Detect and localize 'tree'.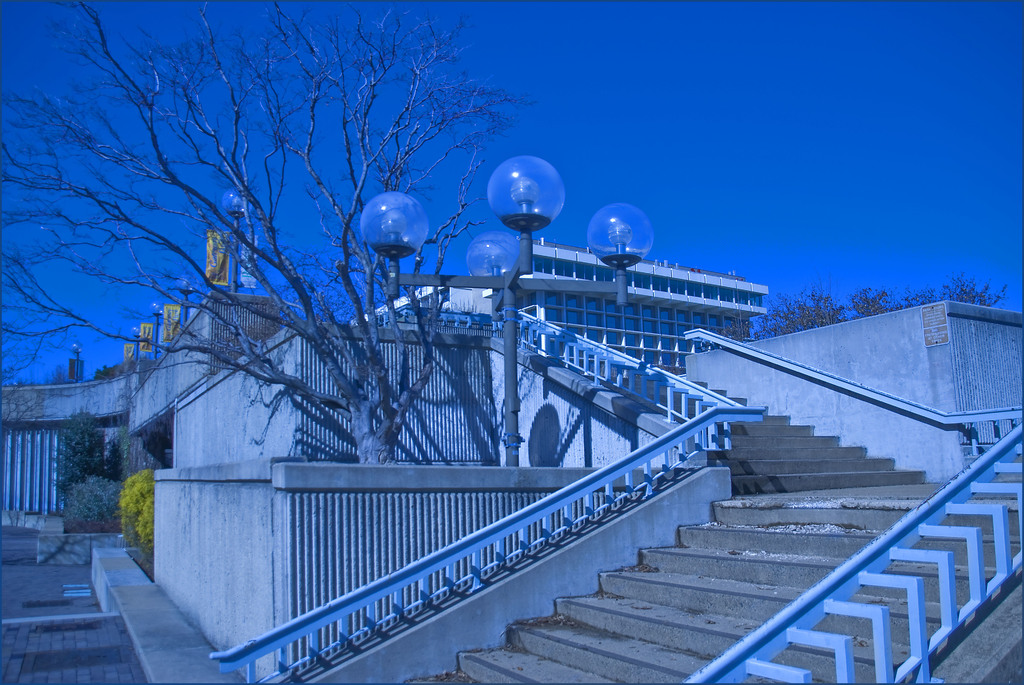
Localized at 57,411,120,492.
